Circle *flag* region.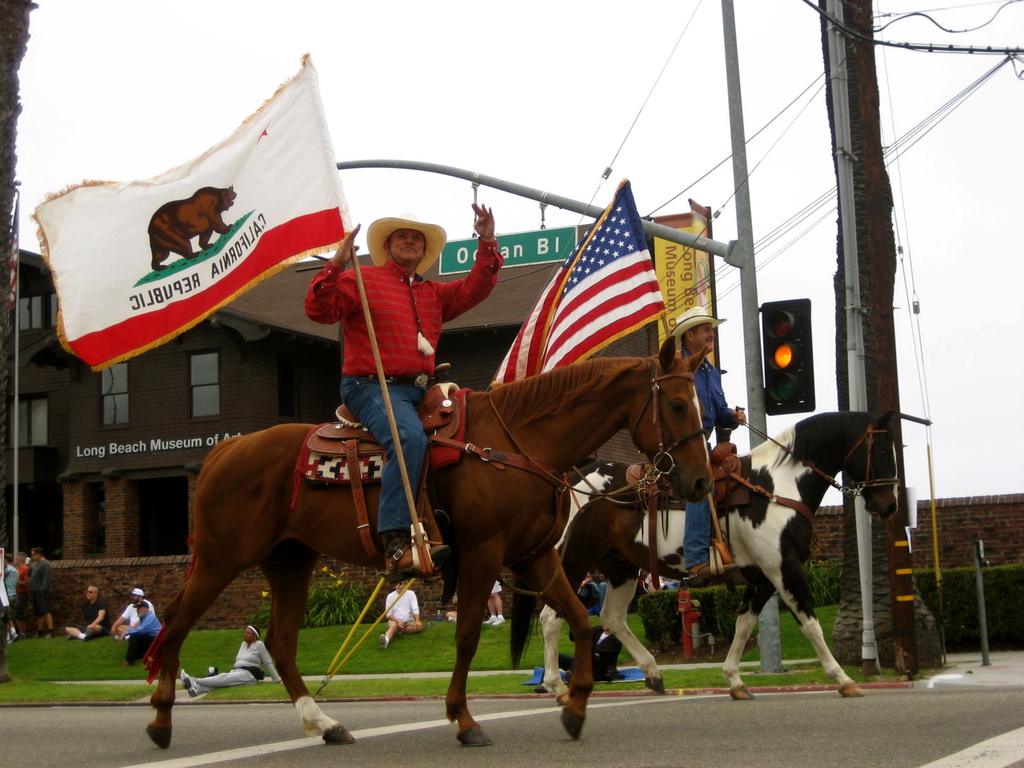
Region: (x1=491, y1=179, x2=668, y2=393).
